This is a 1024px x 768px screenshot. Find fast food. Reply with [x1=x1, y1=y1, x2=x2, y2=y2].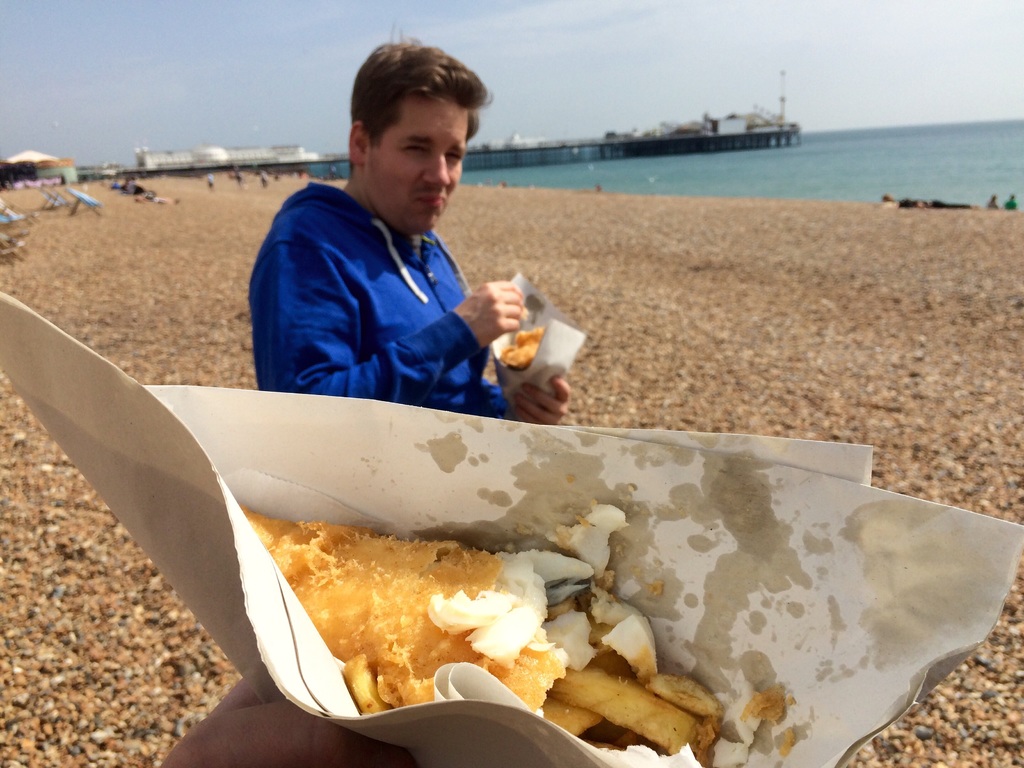
[x1=494, y1=322, x2=549, y2=370].
